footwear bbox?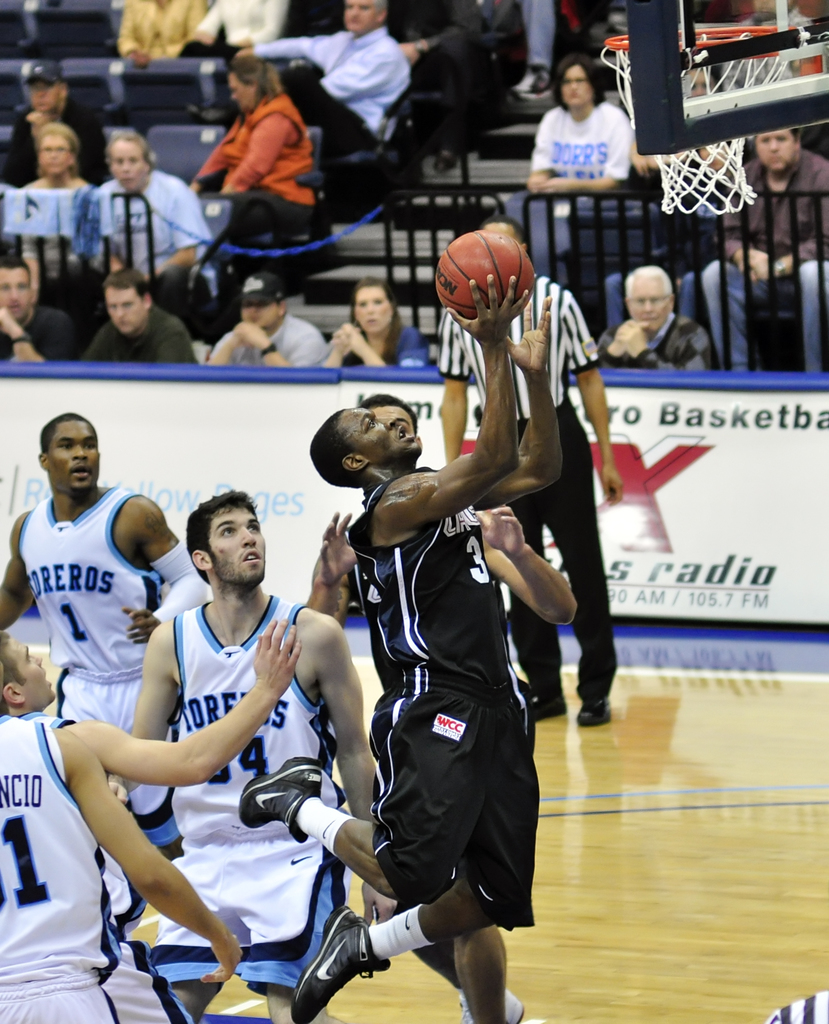
x1=240, y1=753, x2=318, y2=844
